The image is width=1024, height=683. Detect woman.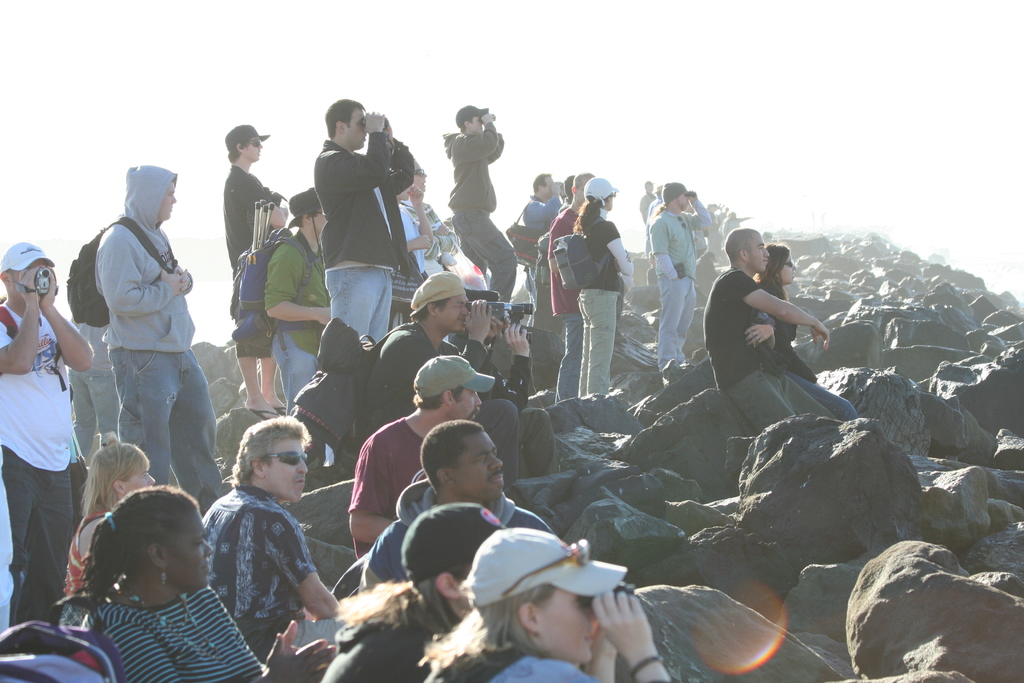
Detection: rect(397, 183, 435, 278).
